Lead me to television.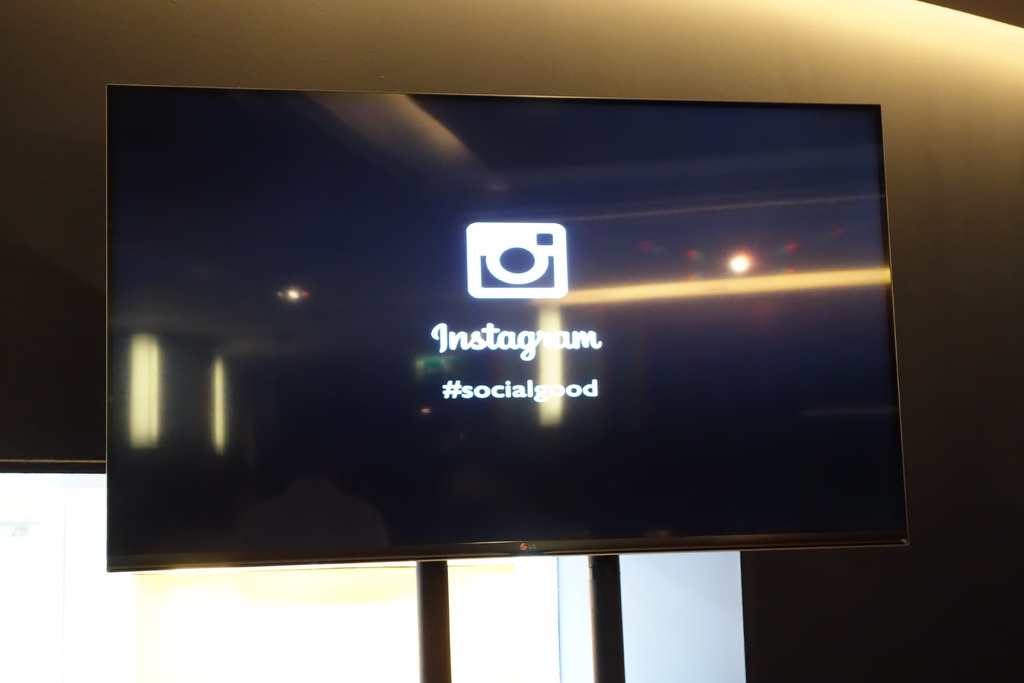
Lead to 106,83,910,572.
